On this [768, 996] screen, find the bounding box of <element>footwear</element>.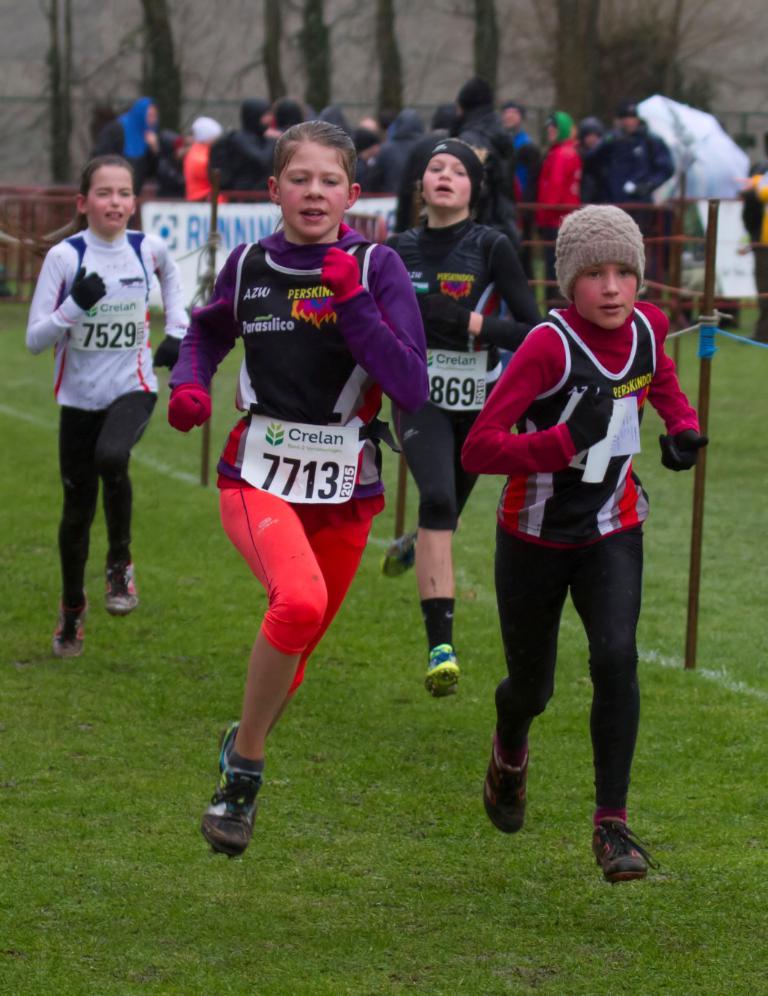
Bounding box: (left=107, top=561, right=140, bottom=618).
